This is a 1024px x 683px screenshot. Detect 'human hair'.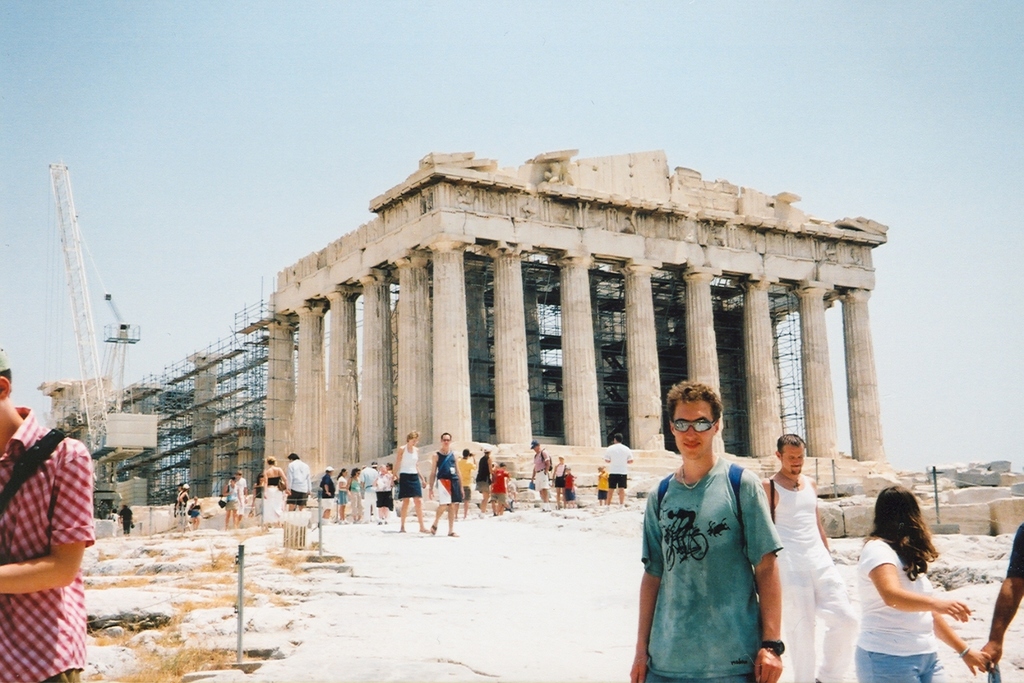
289,453,297,458.
